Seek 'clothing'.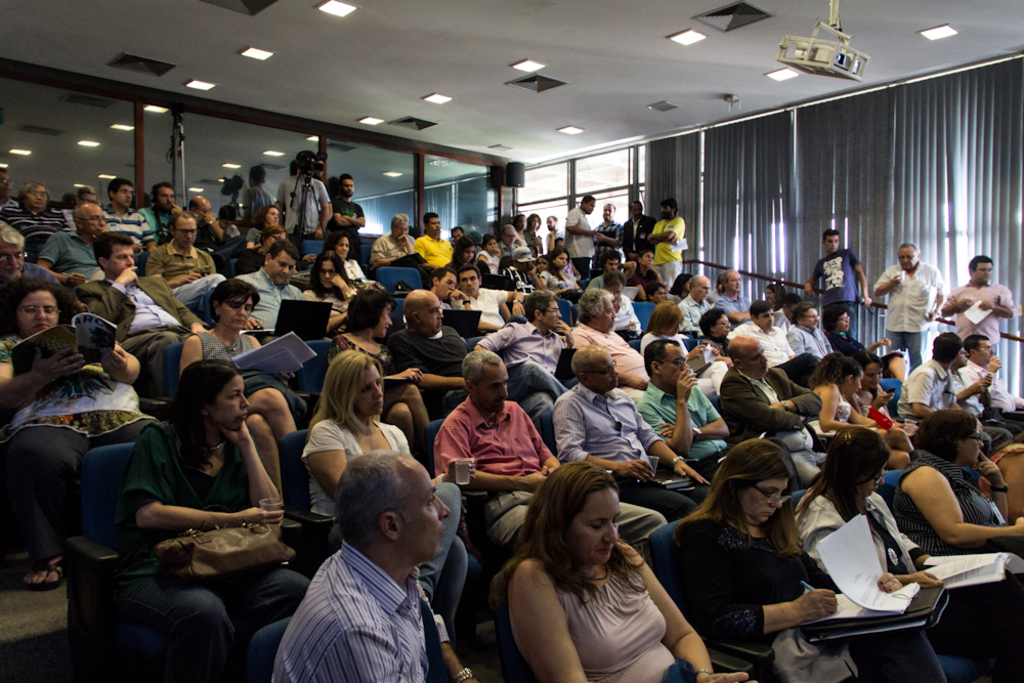
188 317 307 411.
